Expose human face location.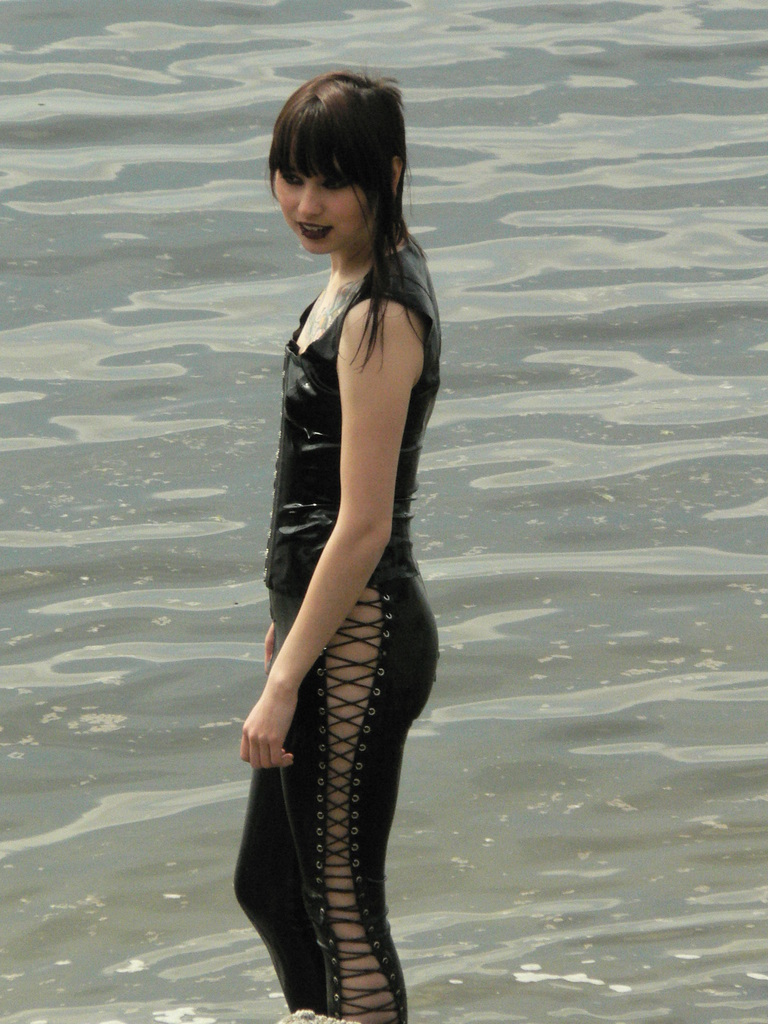
Exposed at select_region(274, 148, 368, 255).
